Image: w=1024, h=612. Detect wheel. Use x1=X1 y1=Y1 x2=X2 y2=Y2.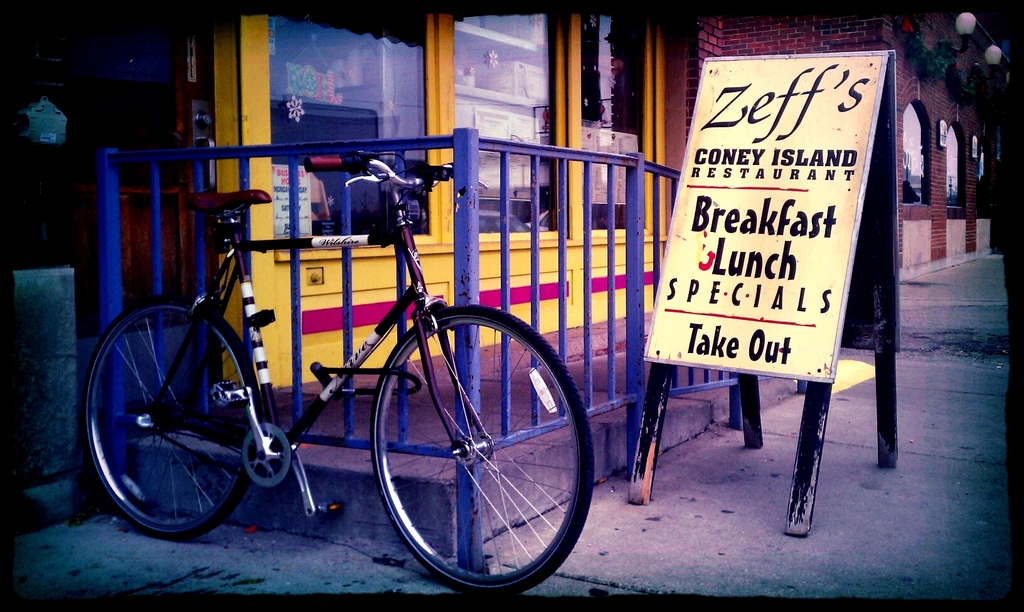
x1=81 y1=298 x2=263 y2=537.
